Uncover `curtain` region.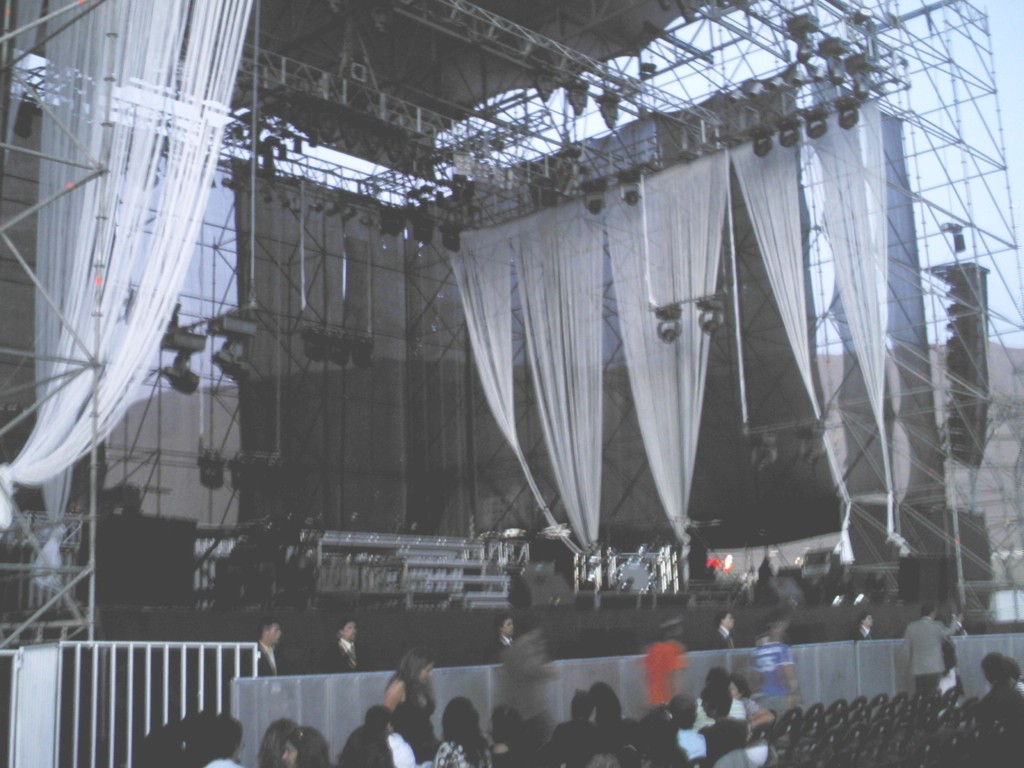
Uncovered: left=0, top=0, right=250, bottom=529.
